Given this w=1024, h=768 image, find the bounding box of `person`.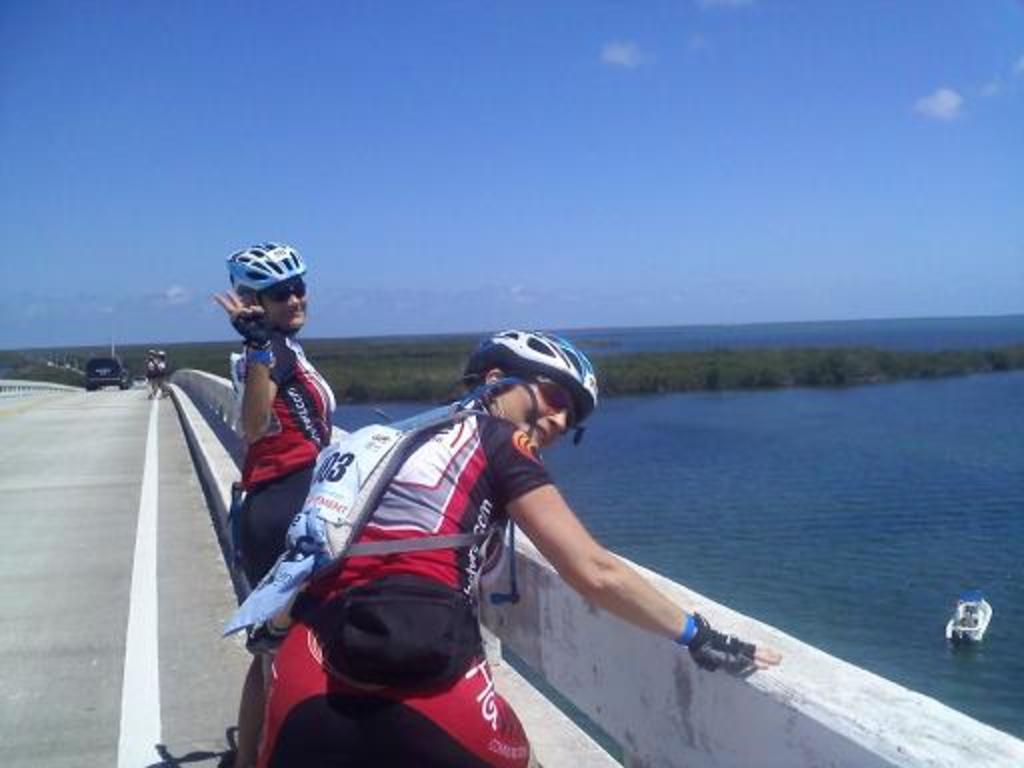
region(220, 324, 790, 766).
